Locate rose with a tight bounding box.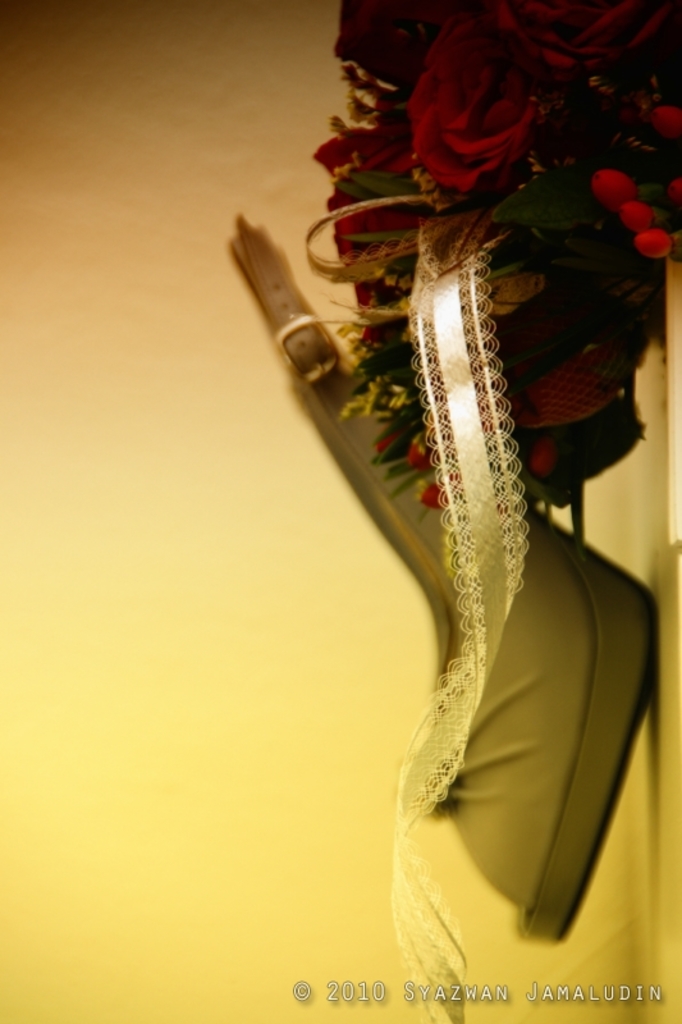
(398,0,558,196).
